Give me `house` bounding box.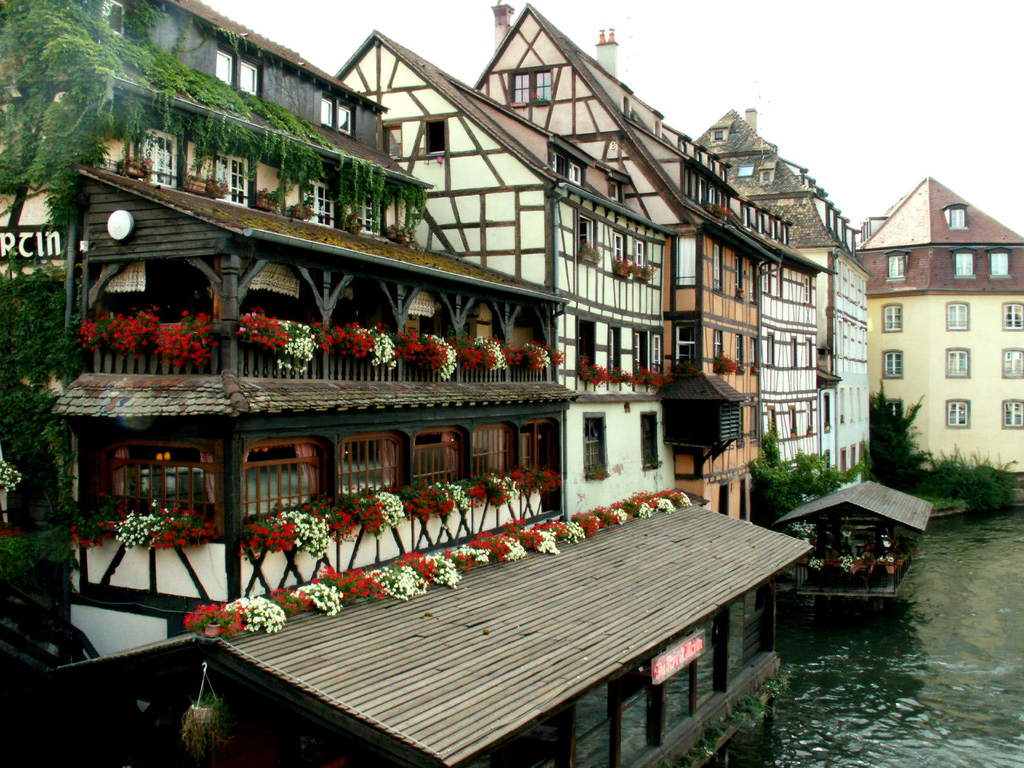
{"left": 851, "top": 175, "right": 1023, "bottom": 478}.
